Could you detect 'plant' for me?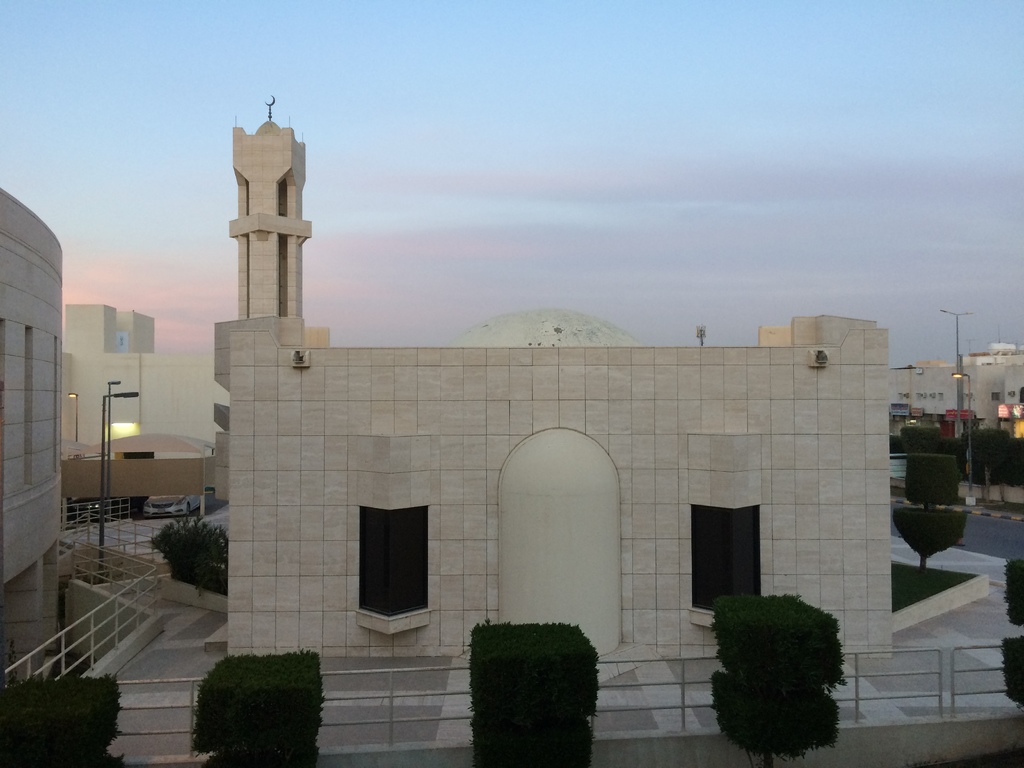
Detection result: bbox=(897, 506, 968, 558).
